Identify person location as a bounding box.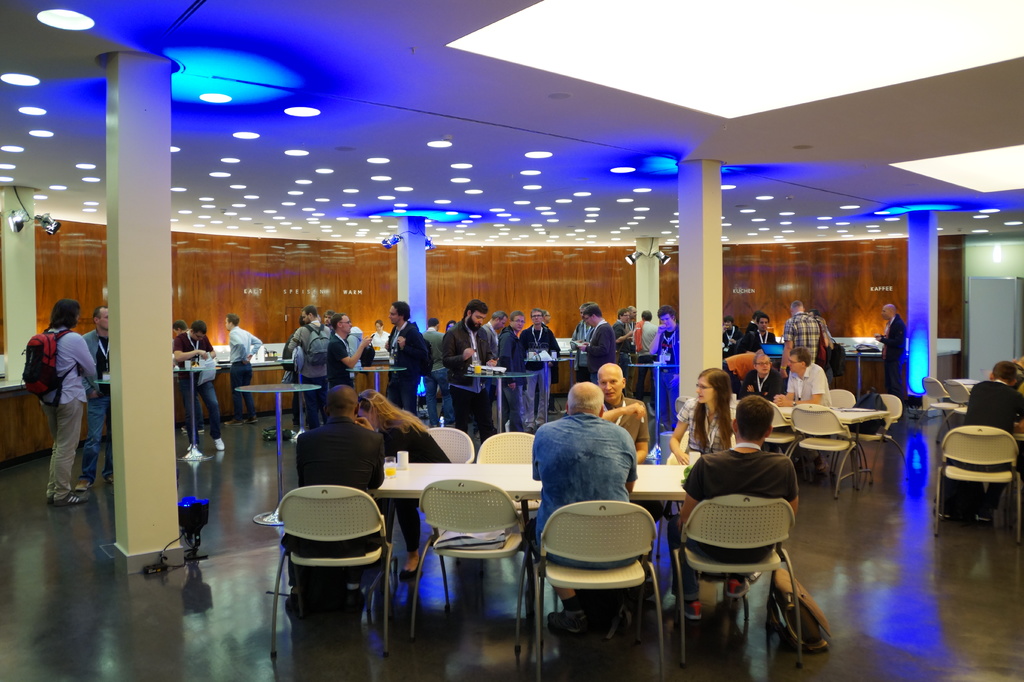
961 358 1023 429.
